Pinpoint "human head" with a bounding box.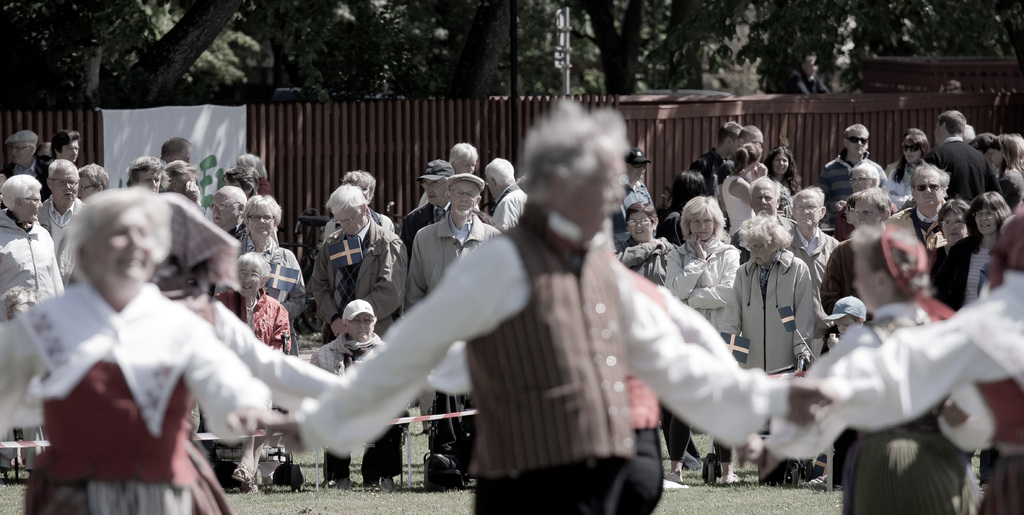
bbox(164, 136, 194, 165).
